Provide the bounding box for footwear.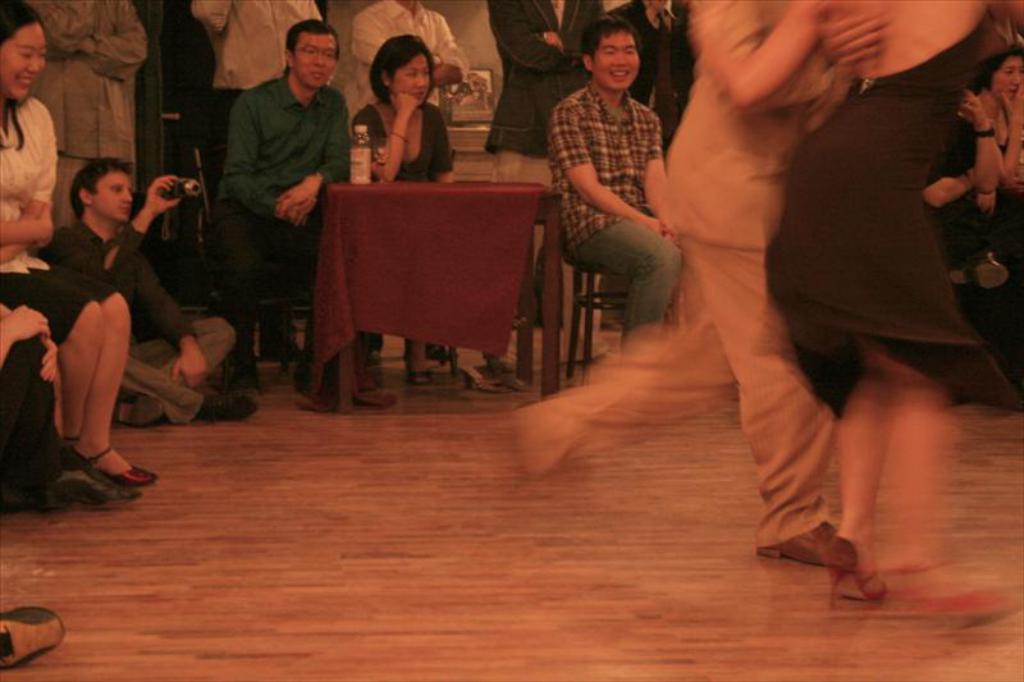
pyautogui.locateOnScreen(421, 334, 456, 362).
